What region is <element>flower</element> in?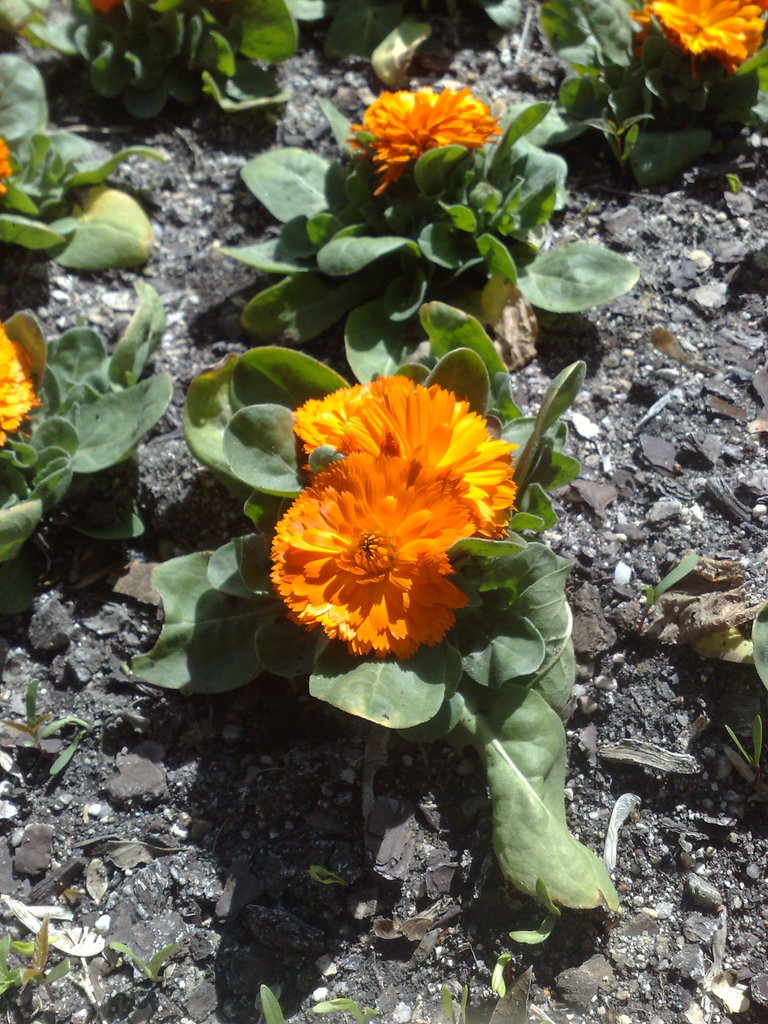
bbox(269, 456, 506, 652).
